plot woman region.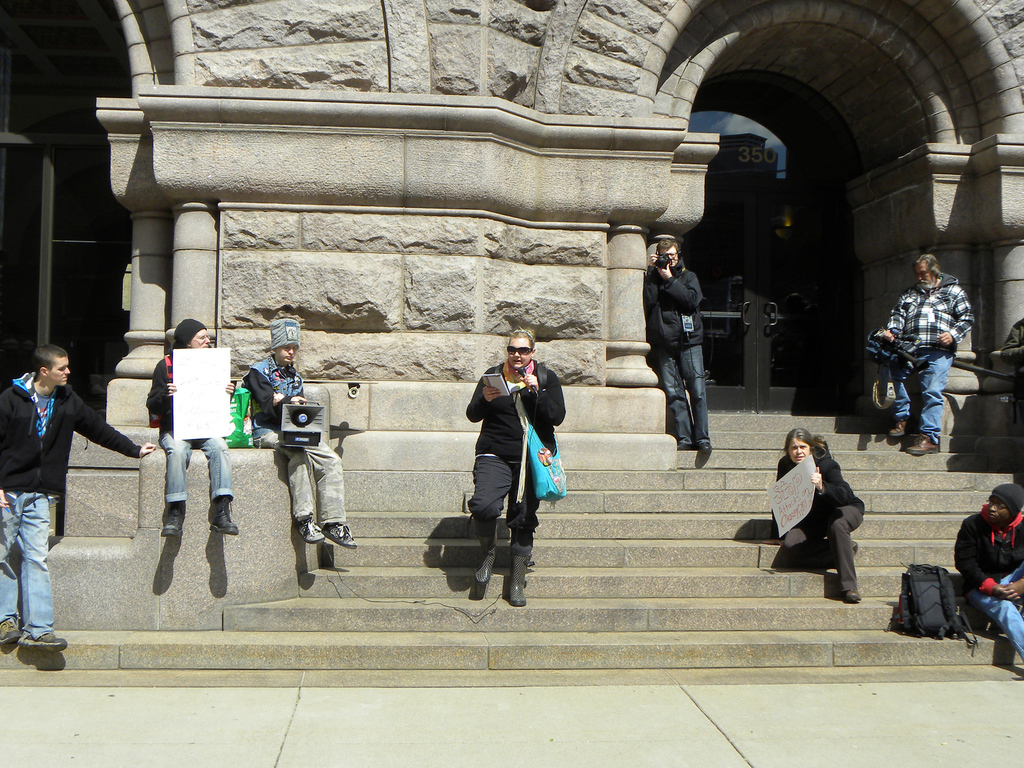
Plotted at [768, 420, 872, 602].
